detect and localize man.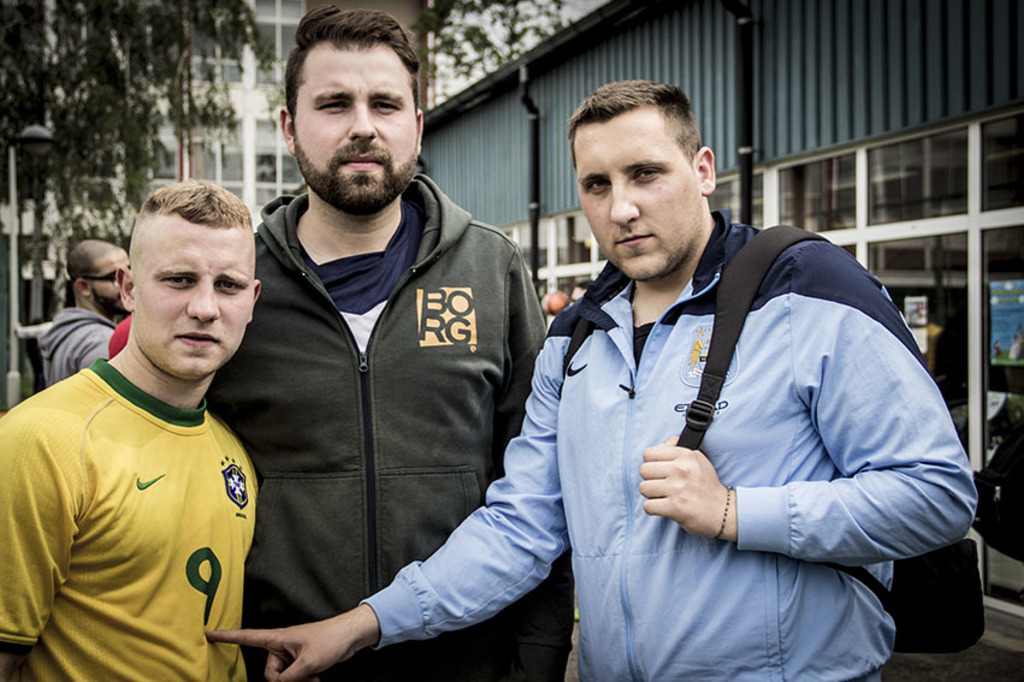
Localized at l=40, t=239, r=132, b=381.
